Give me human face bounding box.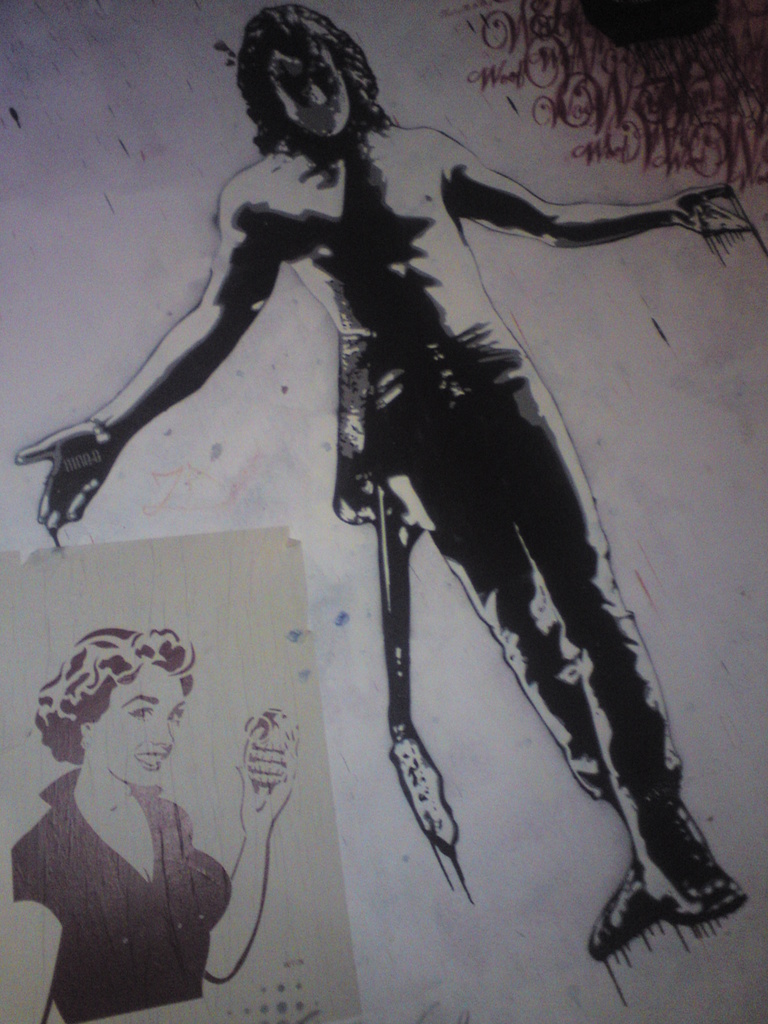
[x1=275, y1=37, x2=347, y2=140].
